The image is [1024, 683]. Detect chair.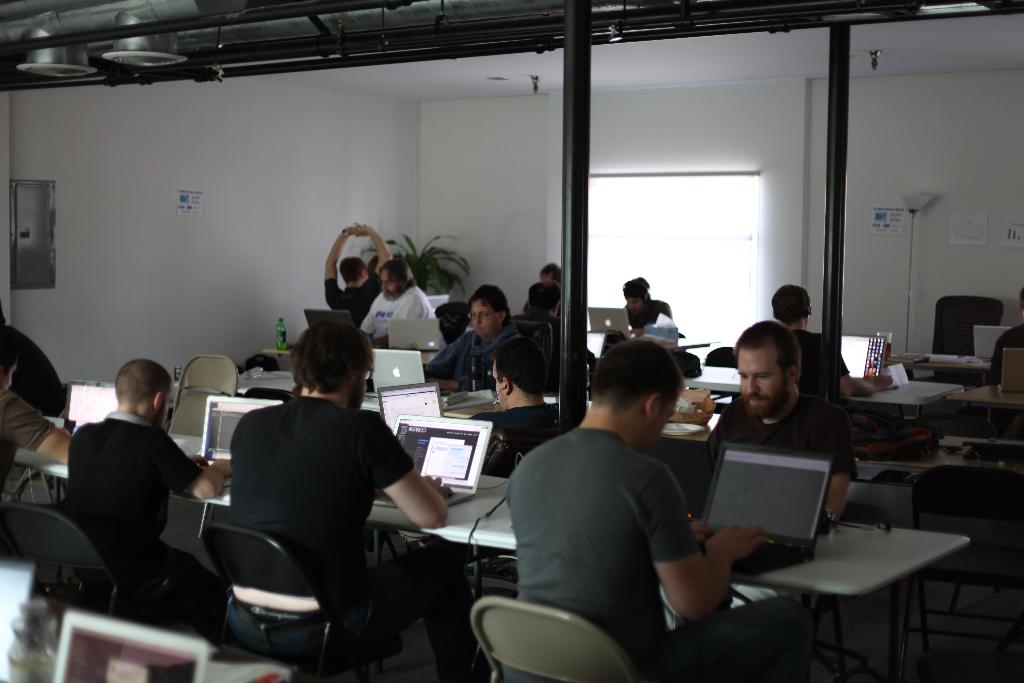
Detection: [left=244, top=388, right=295, bottom=403].
